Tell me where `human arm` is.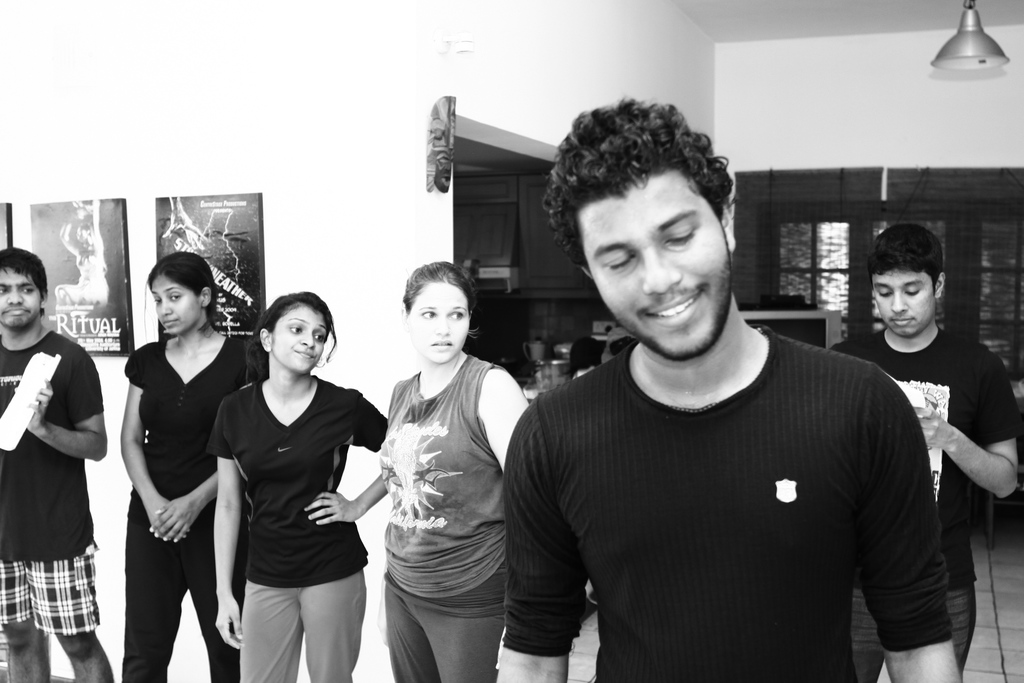
`human arm` is at box=[854, 372, 960, 682].
